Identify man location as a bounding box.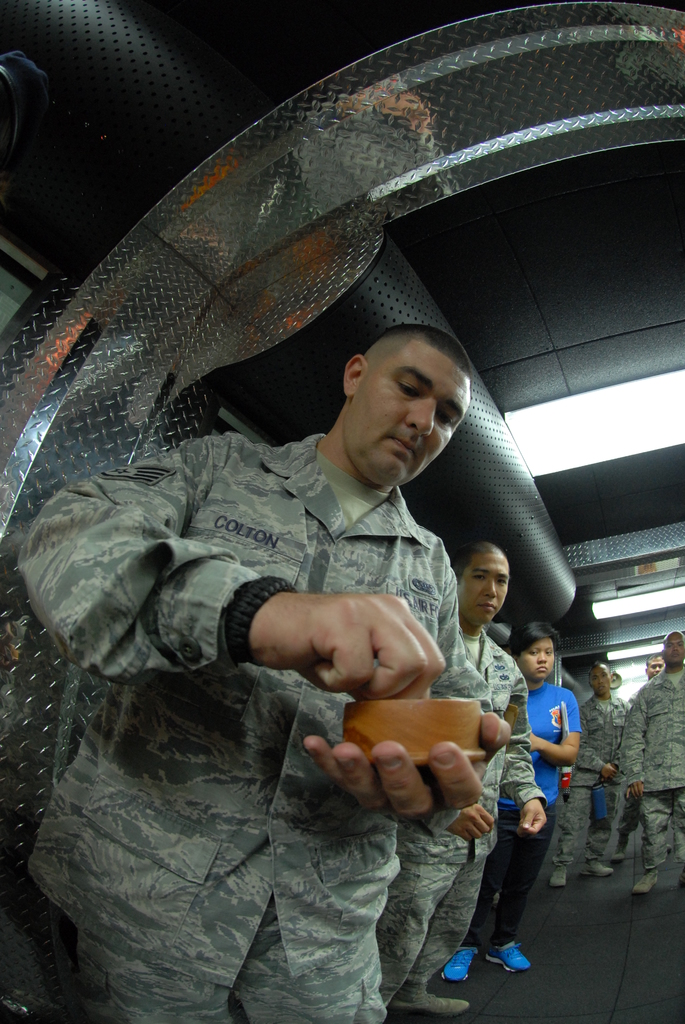
rect(445, 630, 585, 975).
